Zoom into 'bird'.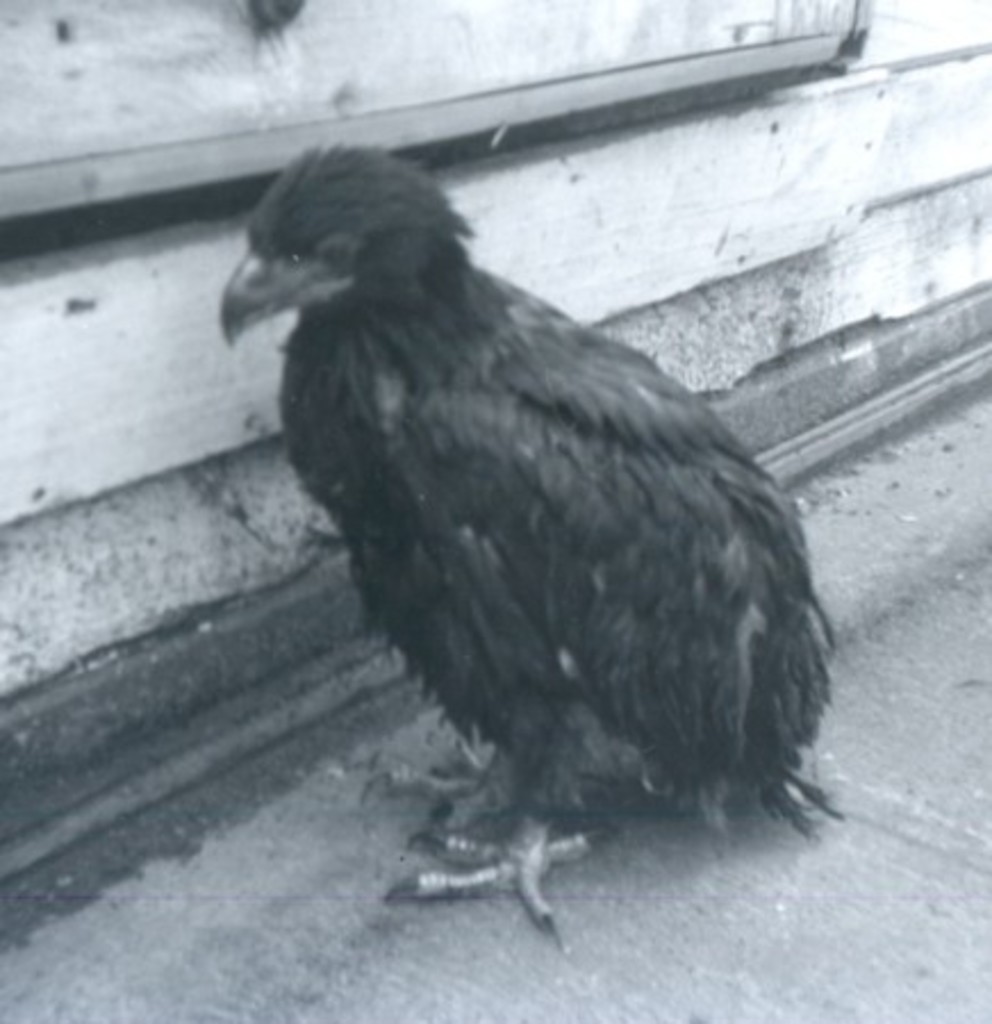
Zoom target: (left=205, top=143, right=871, bottom=910).
